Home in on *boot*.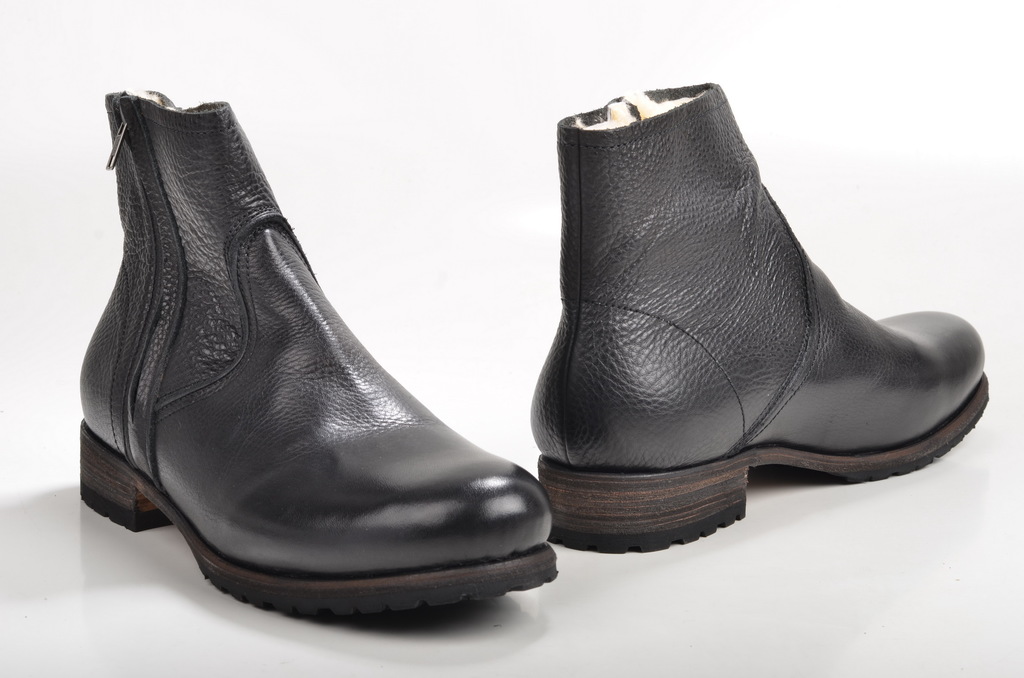
Homed in at bbox(77, 89, 563, 625).
